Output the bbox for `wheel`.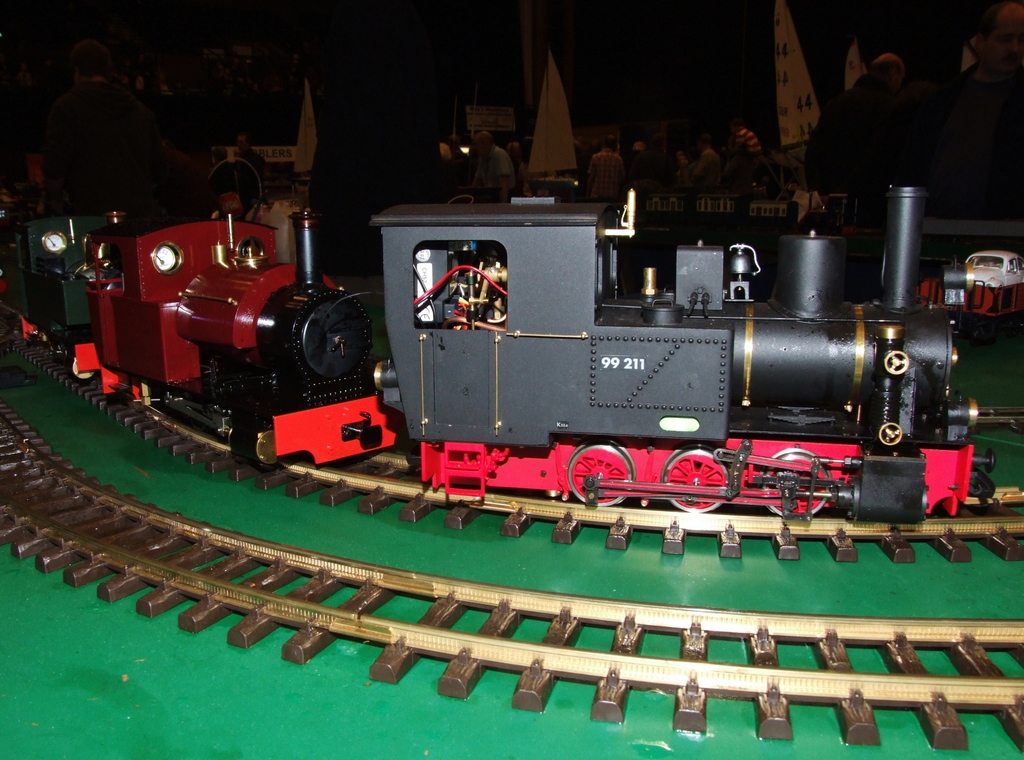
754/447/831/522.
